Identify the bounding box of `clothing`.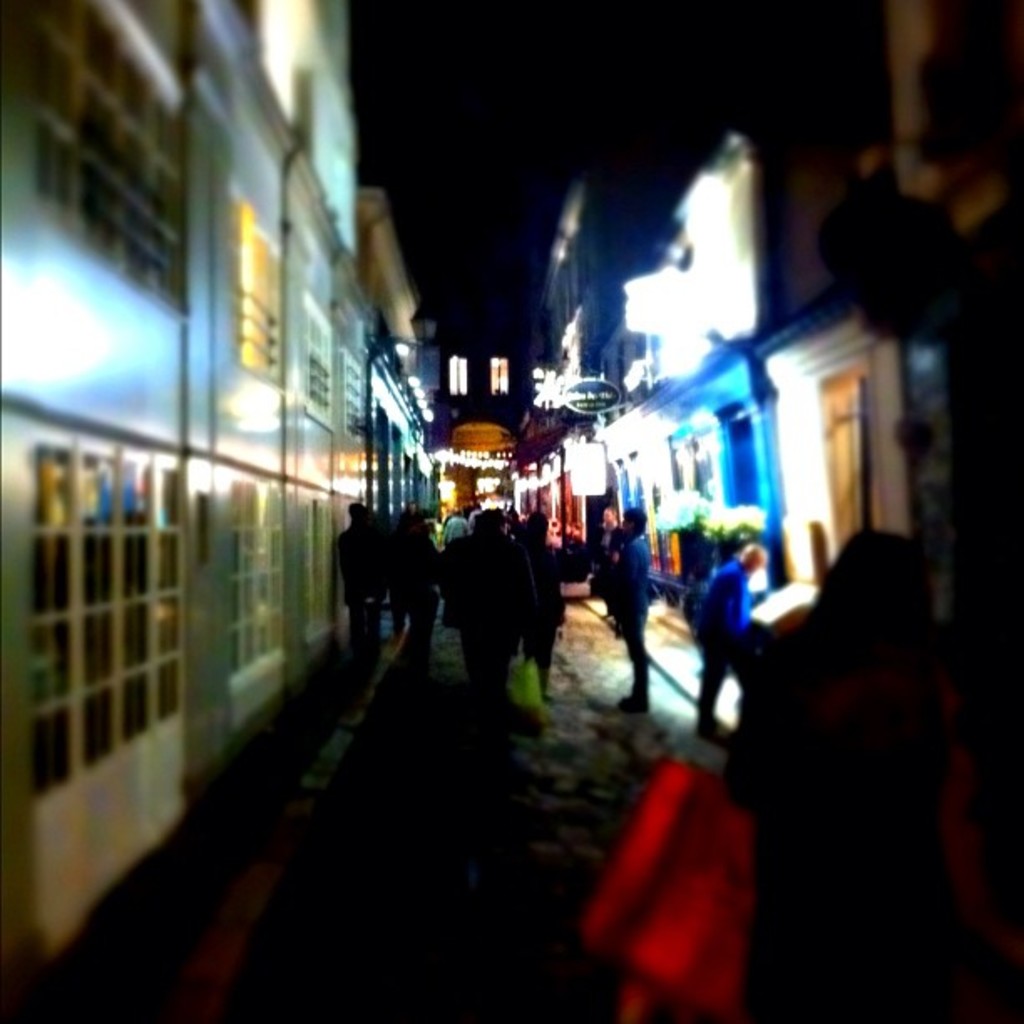
726,601,955,1022.
